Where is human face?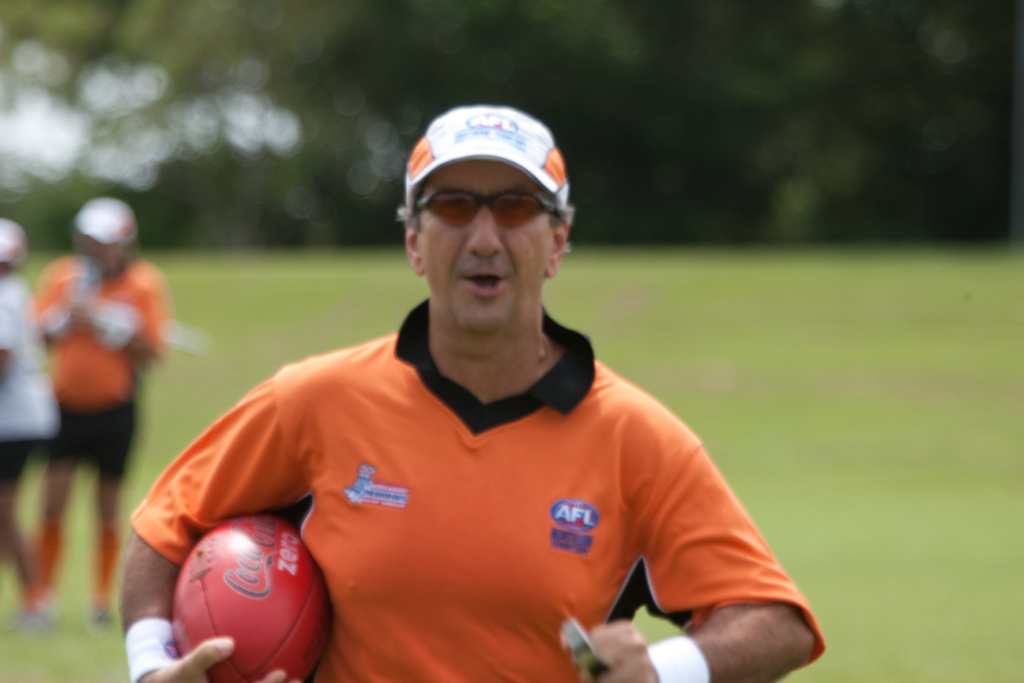
417 160 557 331.
